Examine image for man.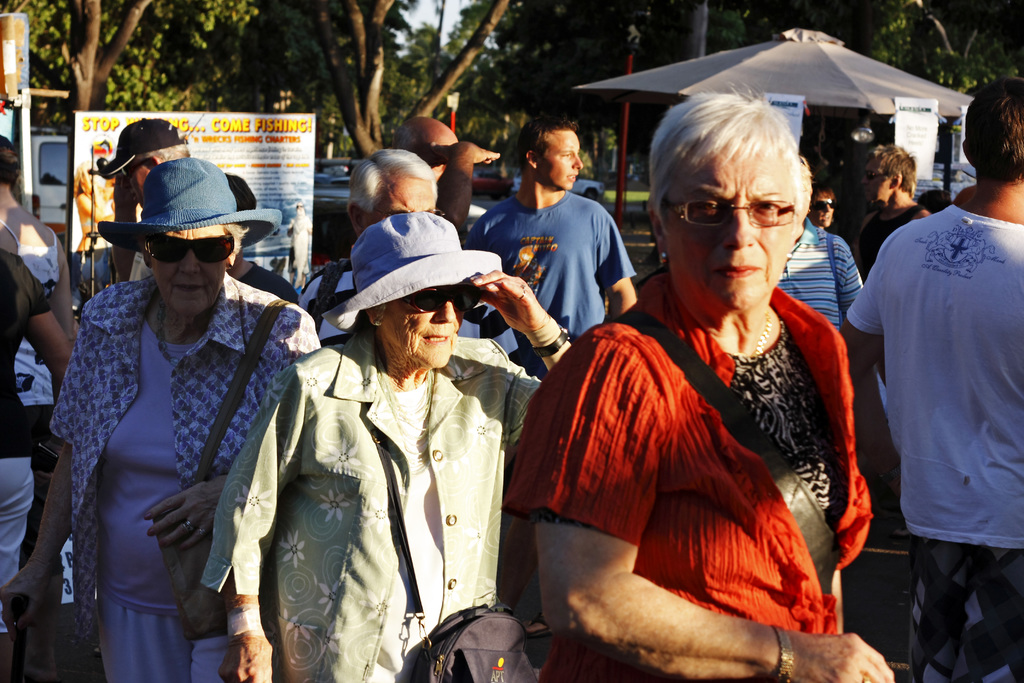
Examination result: box=[854, 123, 1016, 634].
